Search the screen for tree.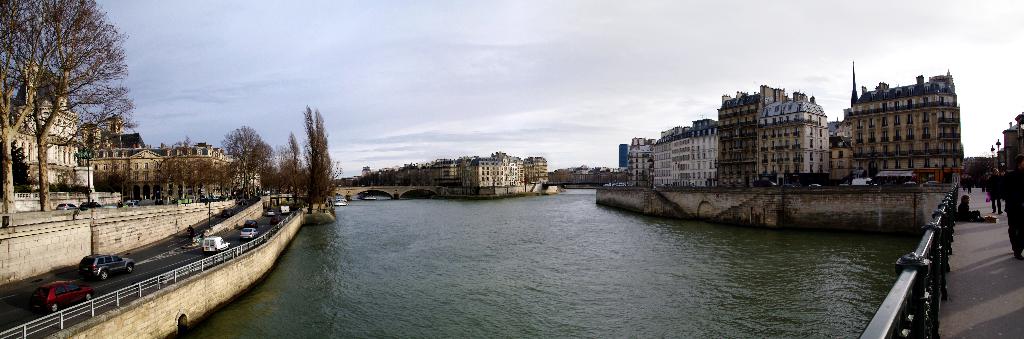
Found at 280,127,305,203.
